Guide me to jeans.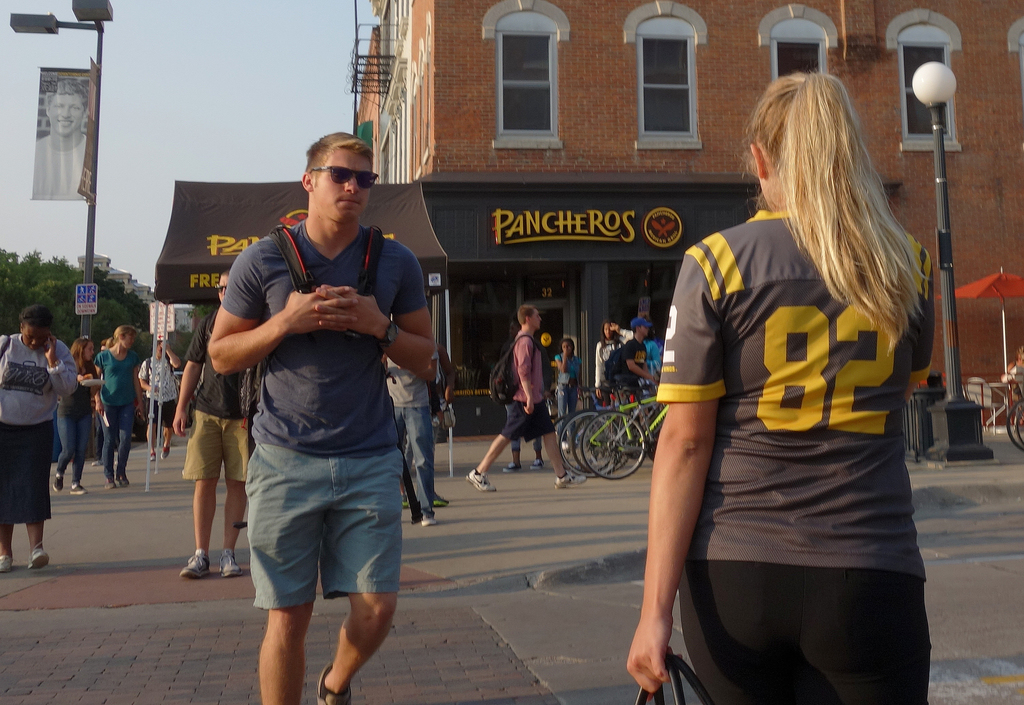
Guidance: Rect(52, 414, 88, 482).
